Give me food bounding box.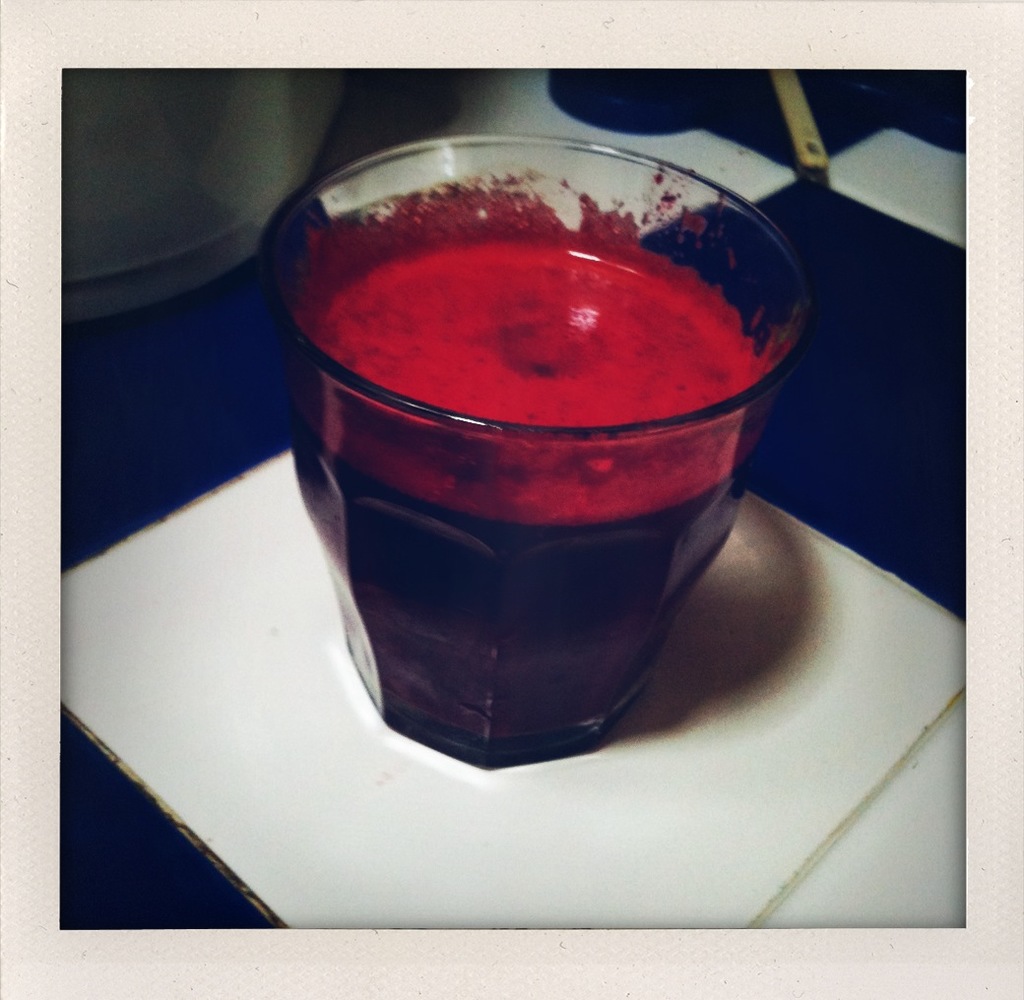
261,225,765,695.
